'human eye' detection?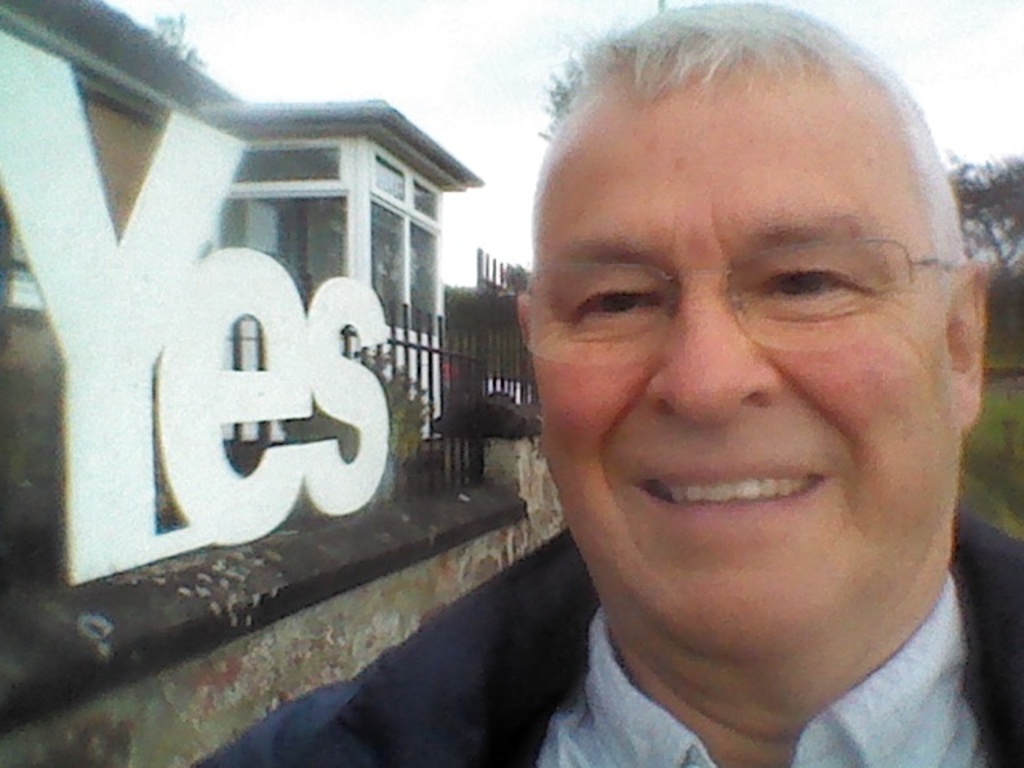
region(574, 267, 677, 344)
